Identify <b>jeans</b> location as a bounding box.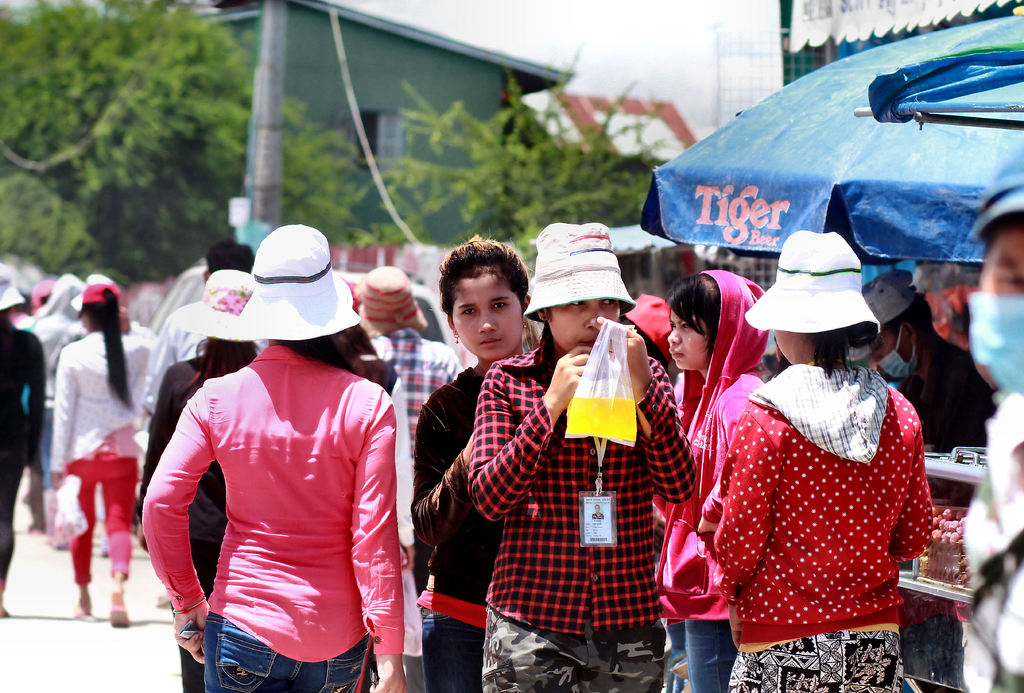
(left=198, top=603, right=370, bottom=692).
